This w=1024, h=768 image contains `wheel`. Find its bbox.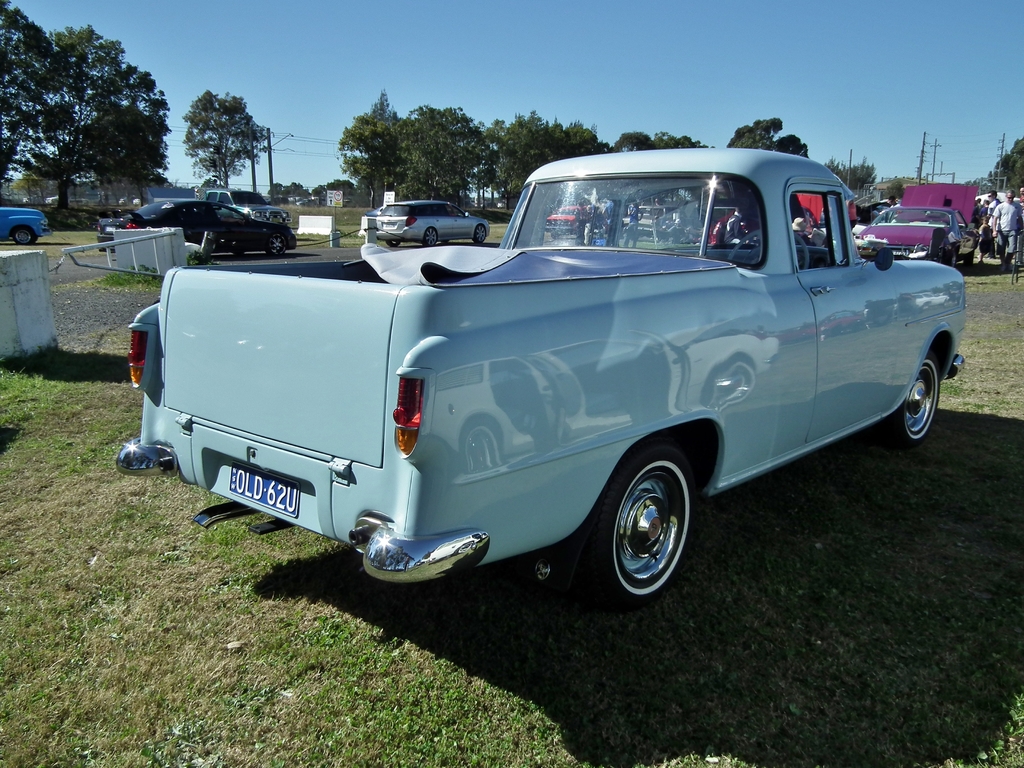
604:453:702:598.
